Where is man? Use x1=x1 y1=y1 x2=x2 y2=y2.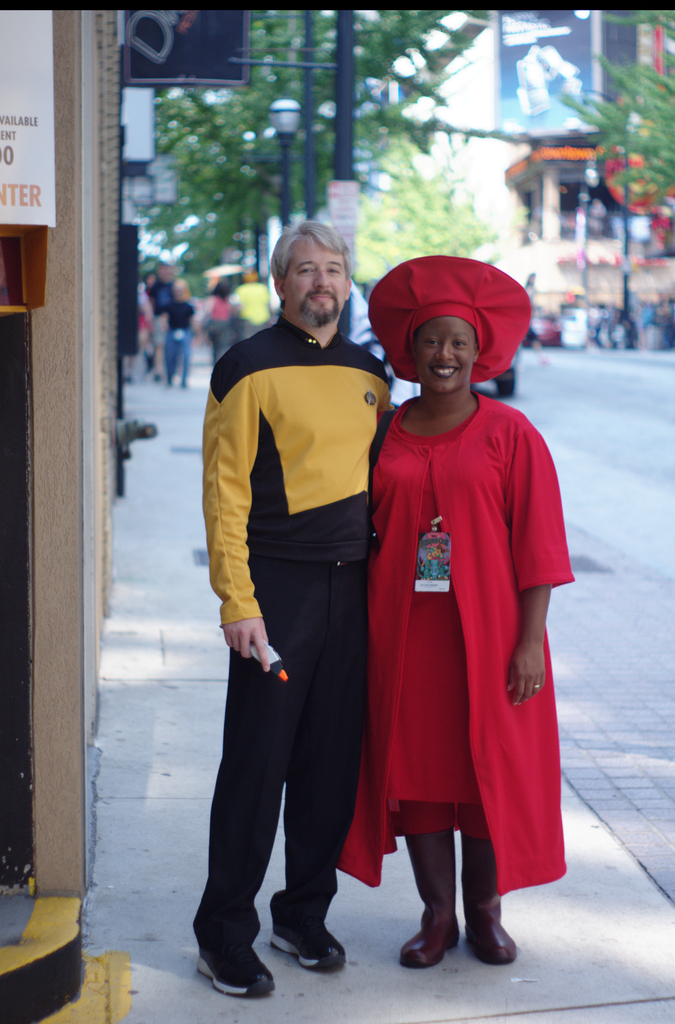
x1=197 y1=209 x2=406 y2=963.
